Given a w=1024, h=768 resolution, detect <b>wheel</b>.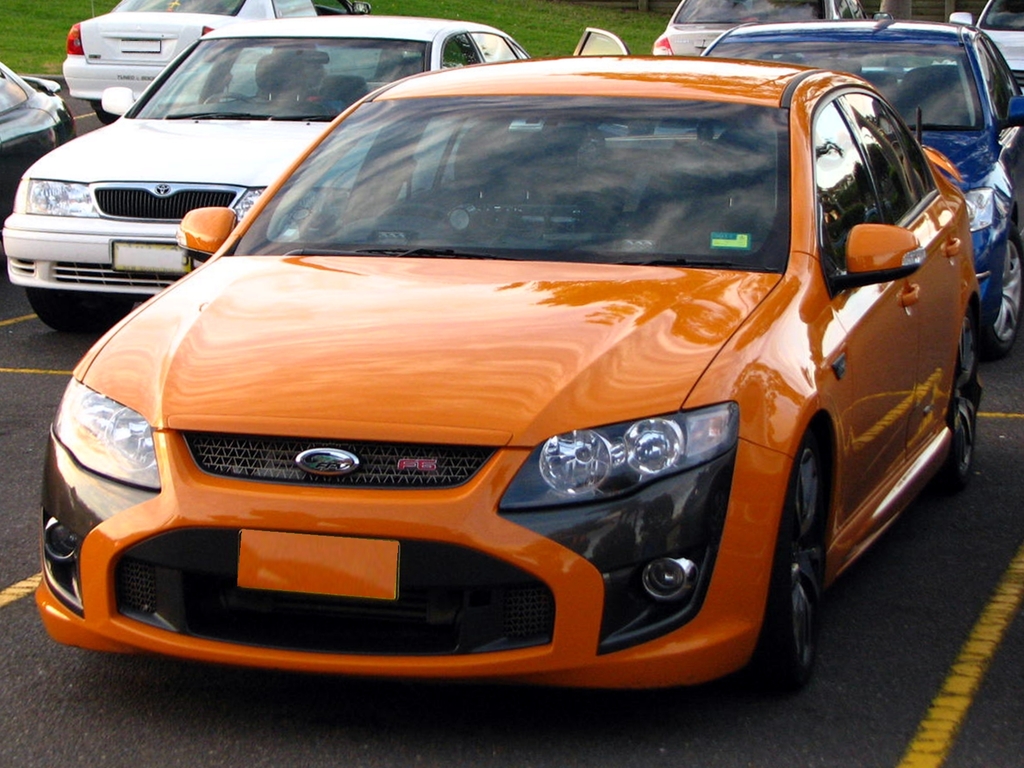
locate(763, 440, 825, 682).
